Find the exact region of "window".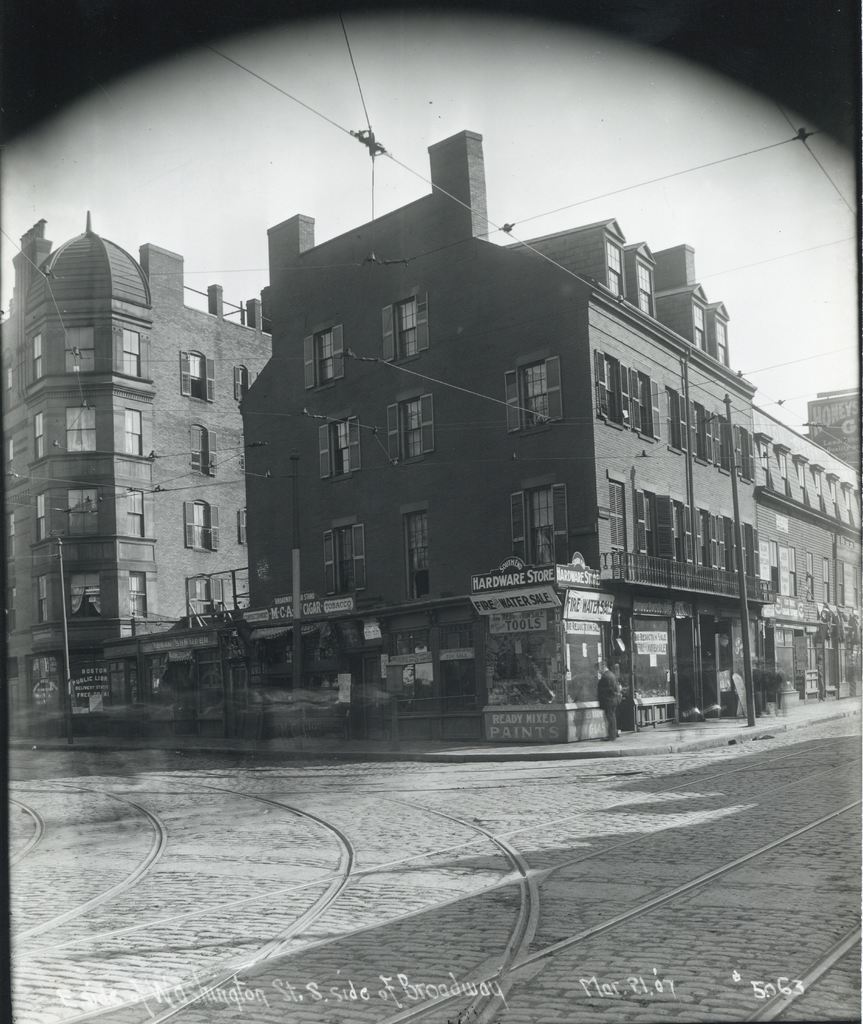
Exact region: 4:514:17:543.
